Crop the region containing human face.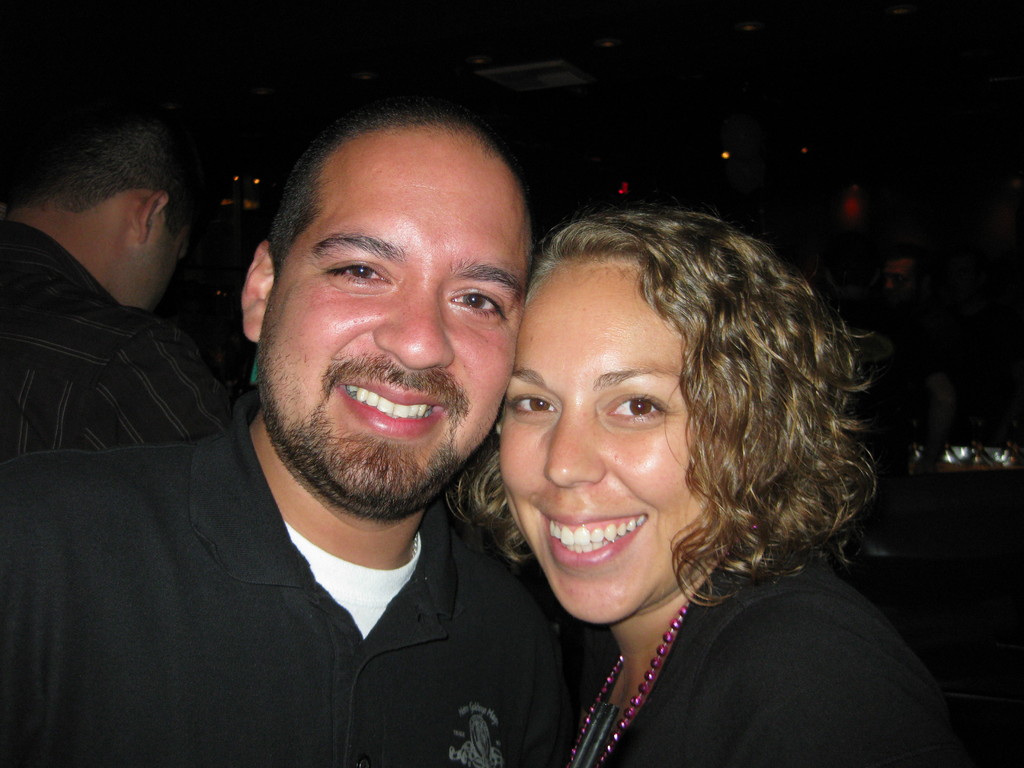
Crop region: 257, 129, 535, 512.
